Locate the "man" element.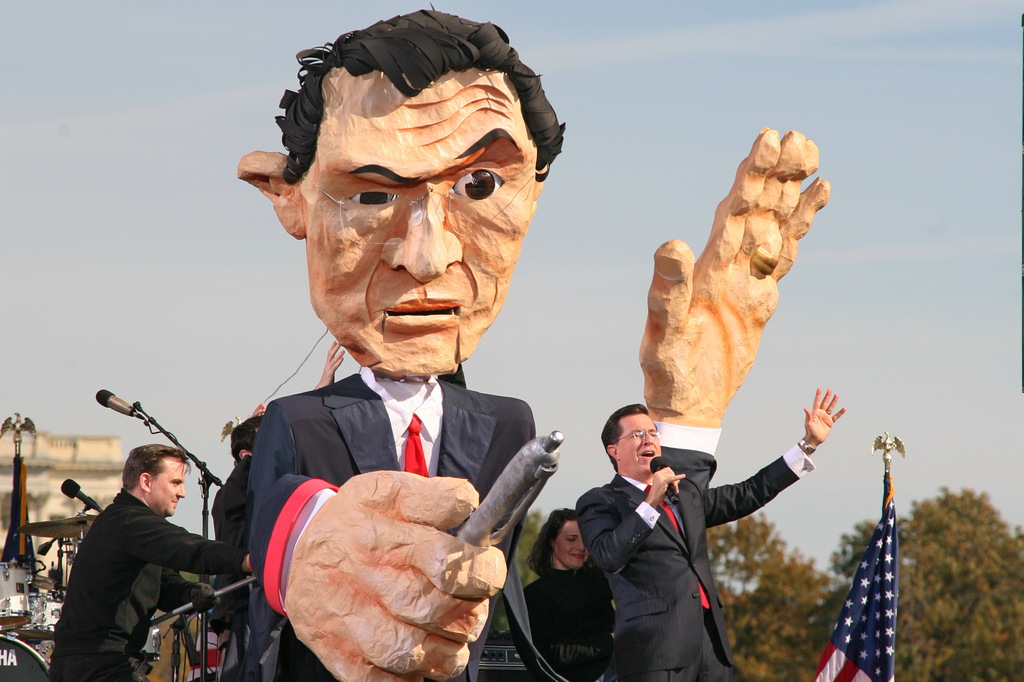
Element bbox: BBox(570, 400, 845, 681).
